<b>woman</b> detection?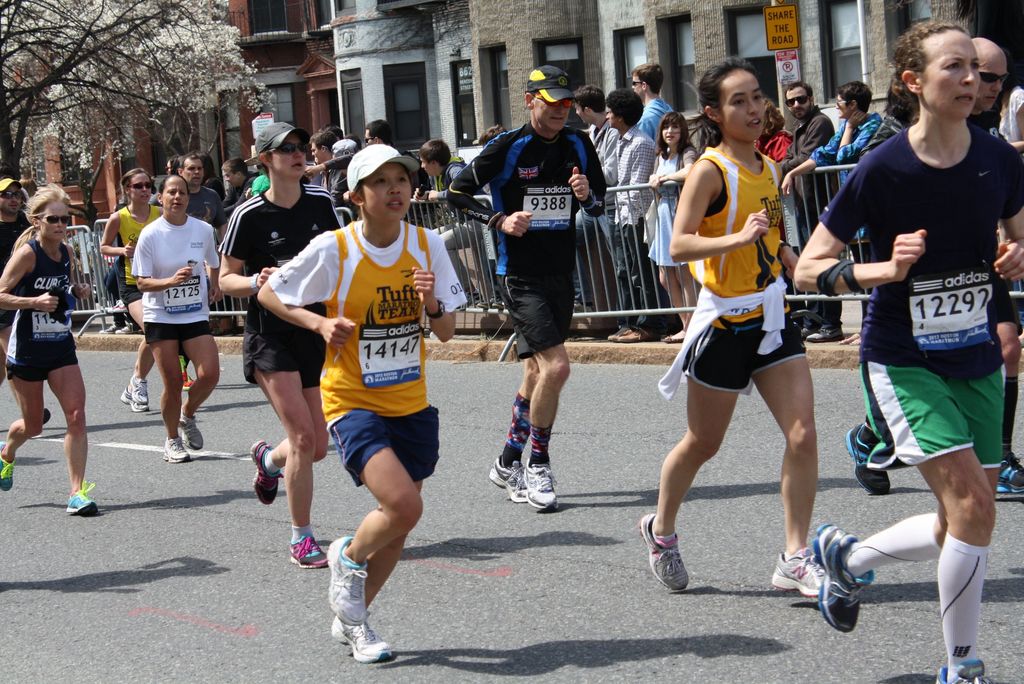
left=751, top=94, right=795, bottom=168
